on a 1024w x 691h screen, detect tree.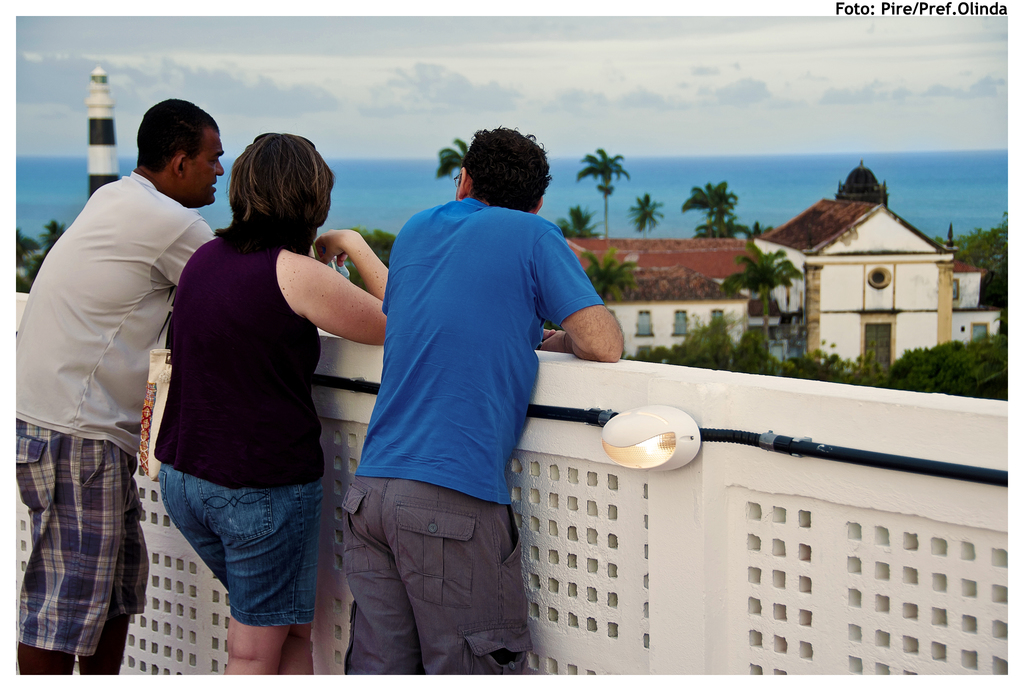
(x1=579, y1=147, x2=628, y2=237).
